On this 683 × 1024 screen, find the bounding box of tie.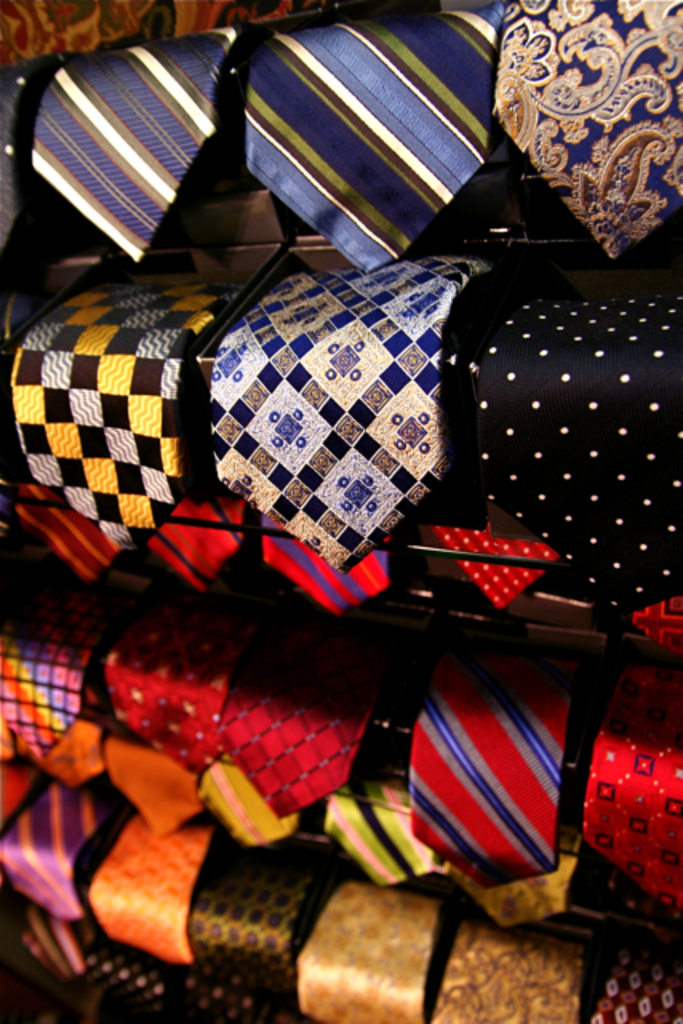
Bounding box: bbox=[290, 885, 449, 1022].
